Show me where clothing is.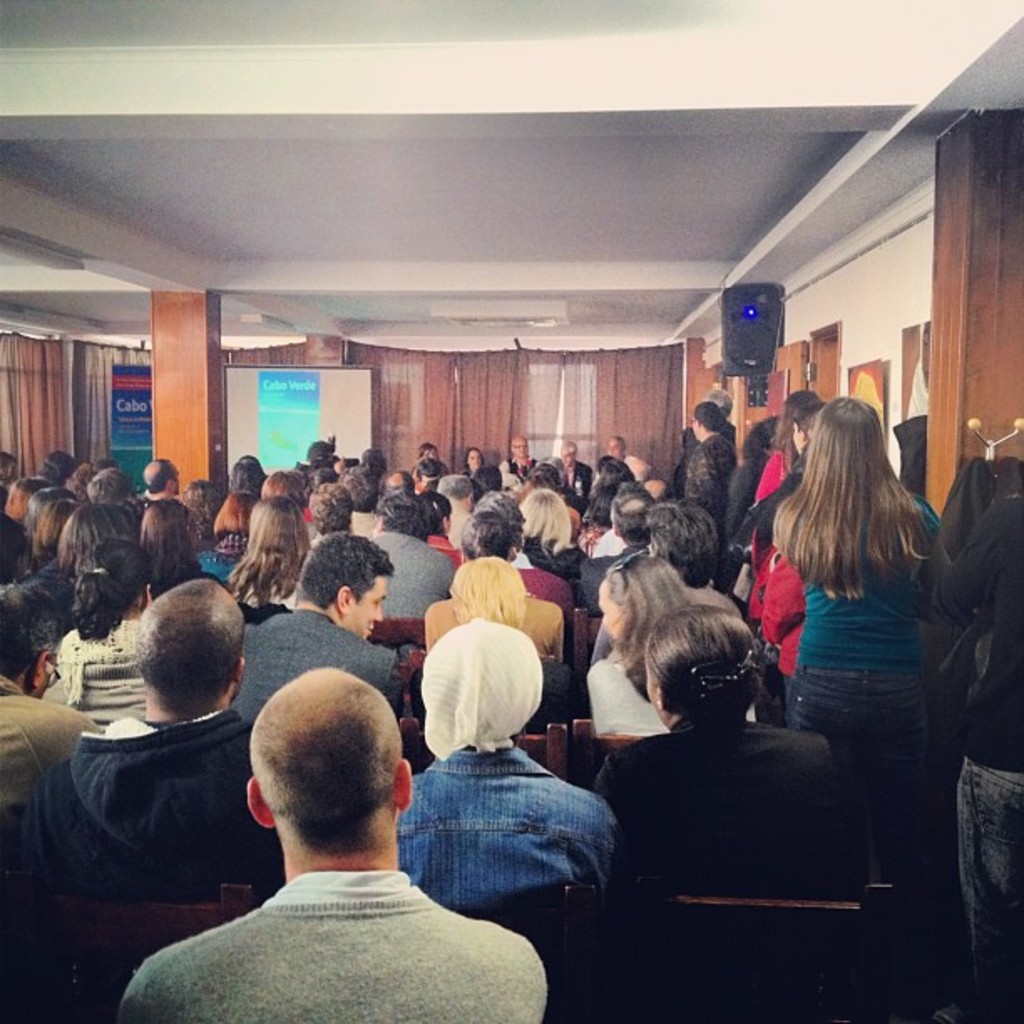
clothing is at {"left": 942, "top": 499, "right": 1022, "bottom": 1022}.
